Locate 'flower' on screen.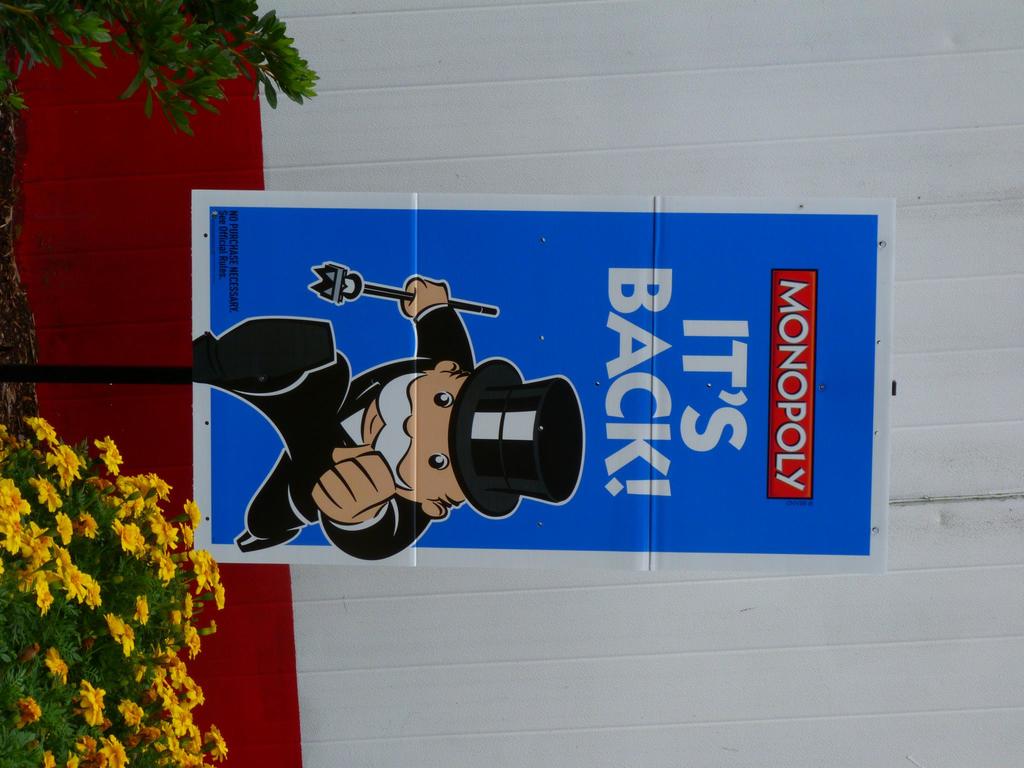
On screen at detection(179, 525, 193, 550).
